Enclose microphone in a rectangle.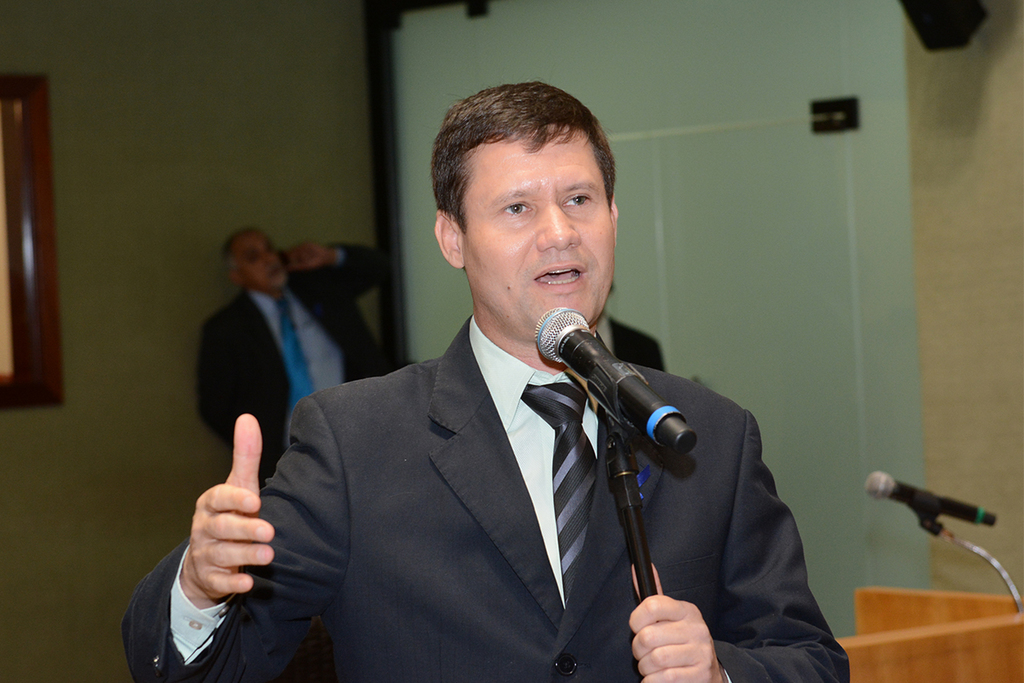
(532,308,699,456).
